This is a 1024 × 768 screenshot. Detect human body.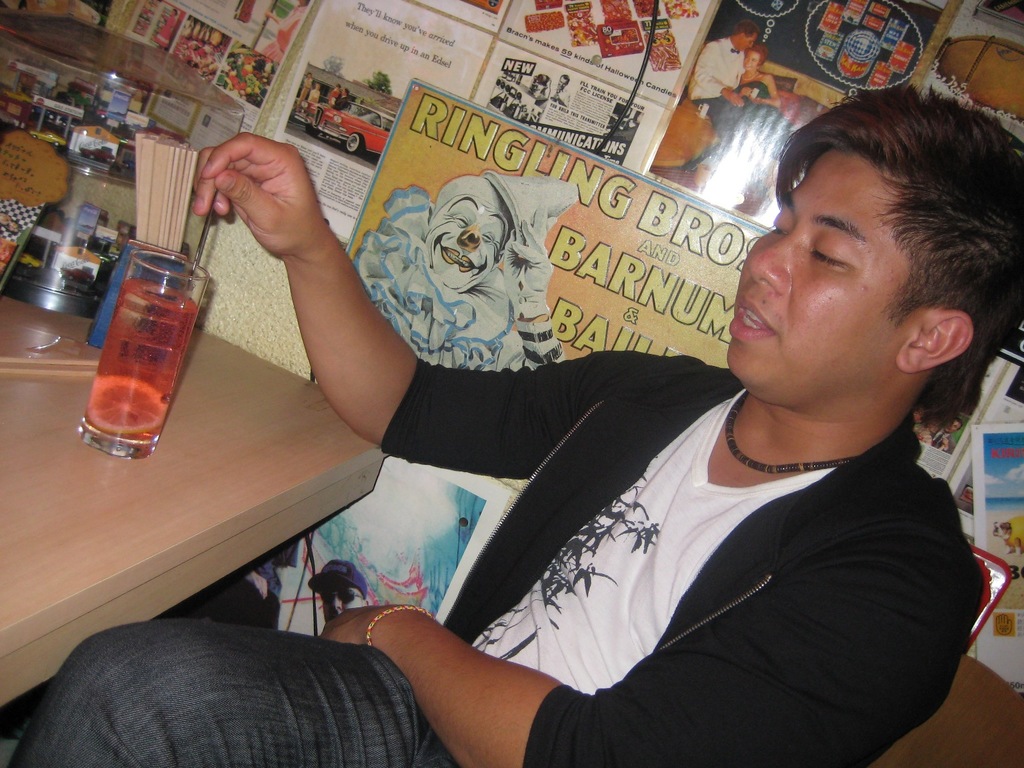
<bbox>331, 83, 339, 102</bbox>.
